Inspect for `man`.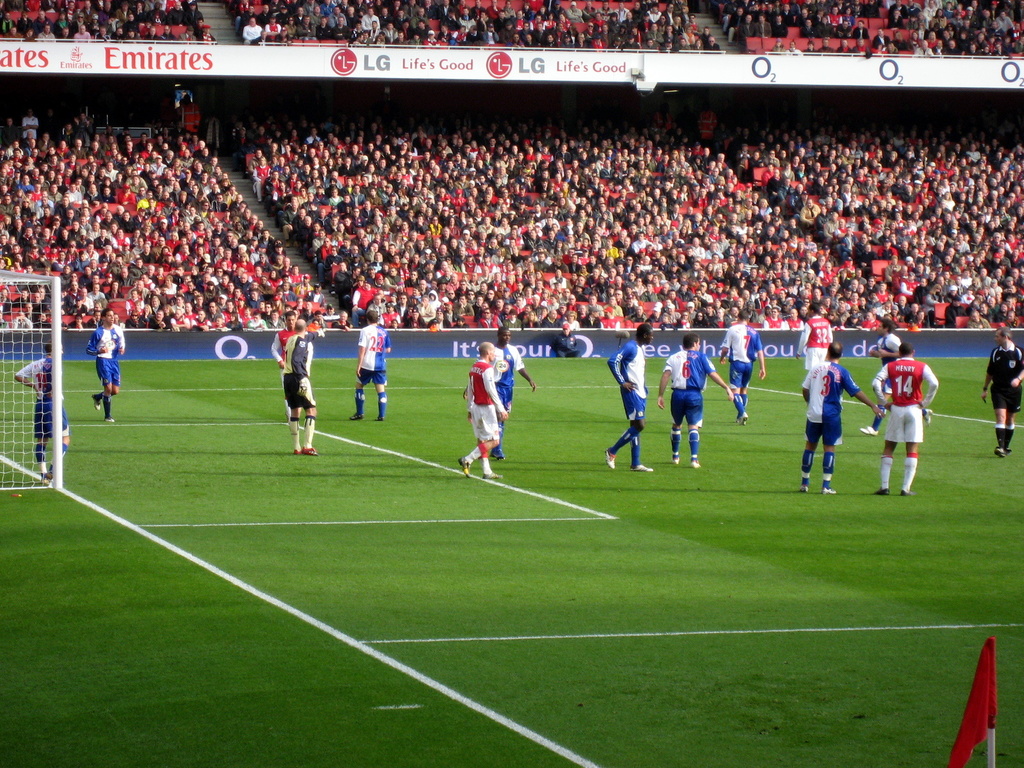
Inspection: locate(134, 209, 145, 227).
